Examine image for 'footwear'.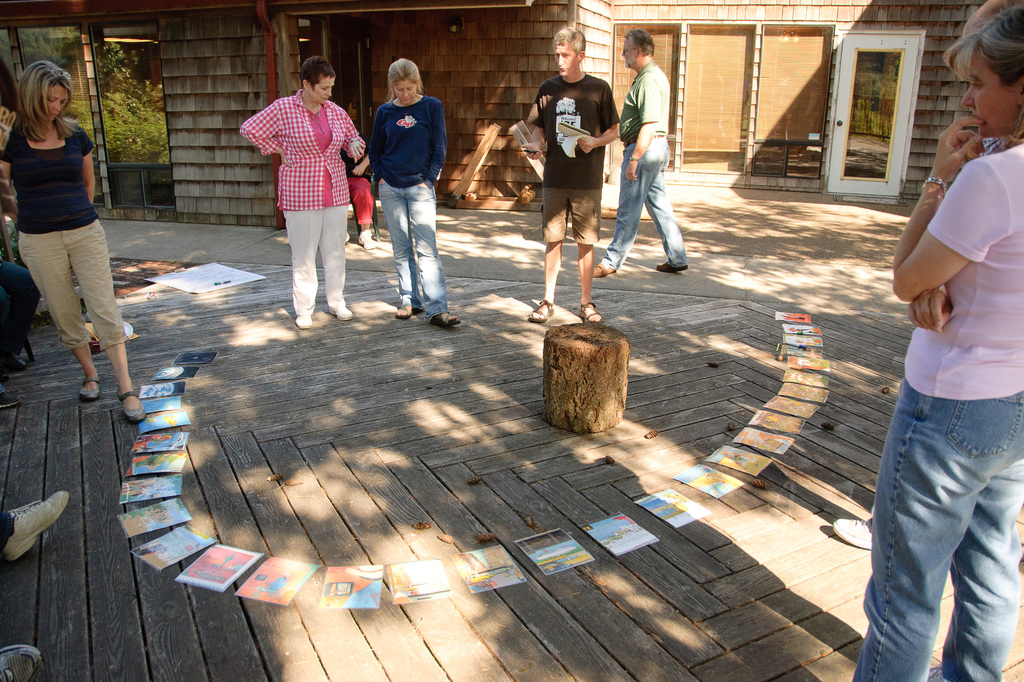
Examination result: box=[4, 488, 57, 559].
